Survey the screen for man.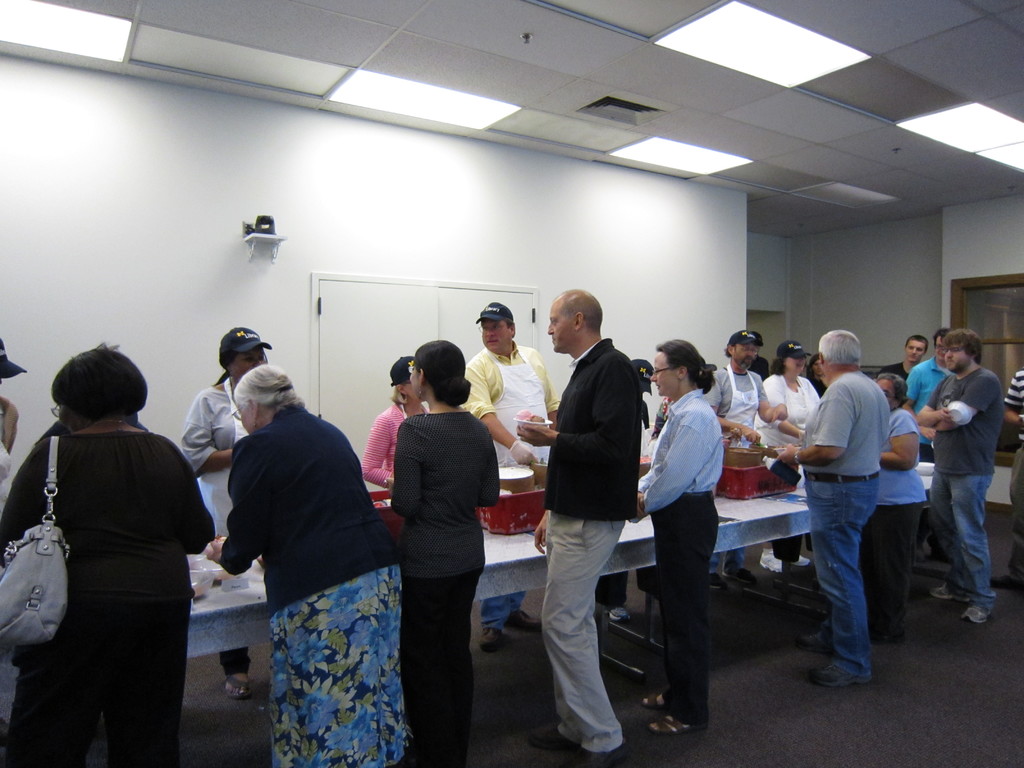
Survey found: BBox(878, 337, 931, 375).
